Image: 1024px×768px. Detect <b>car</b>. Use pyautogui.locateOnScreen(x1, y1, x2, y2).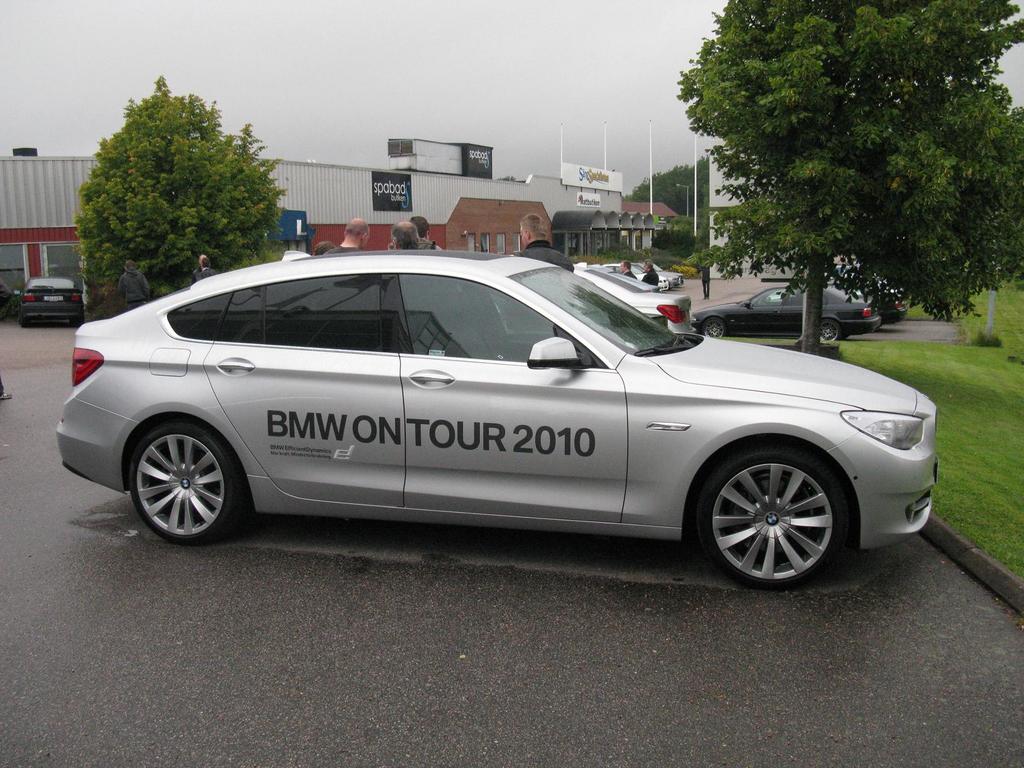
pyautogui.locateOnScreen(645, 262, 685, 287).
